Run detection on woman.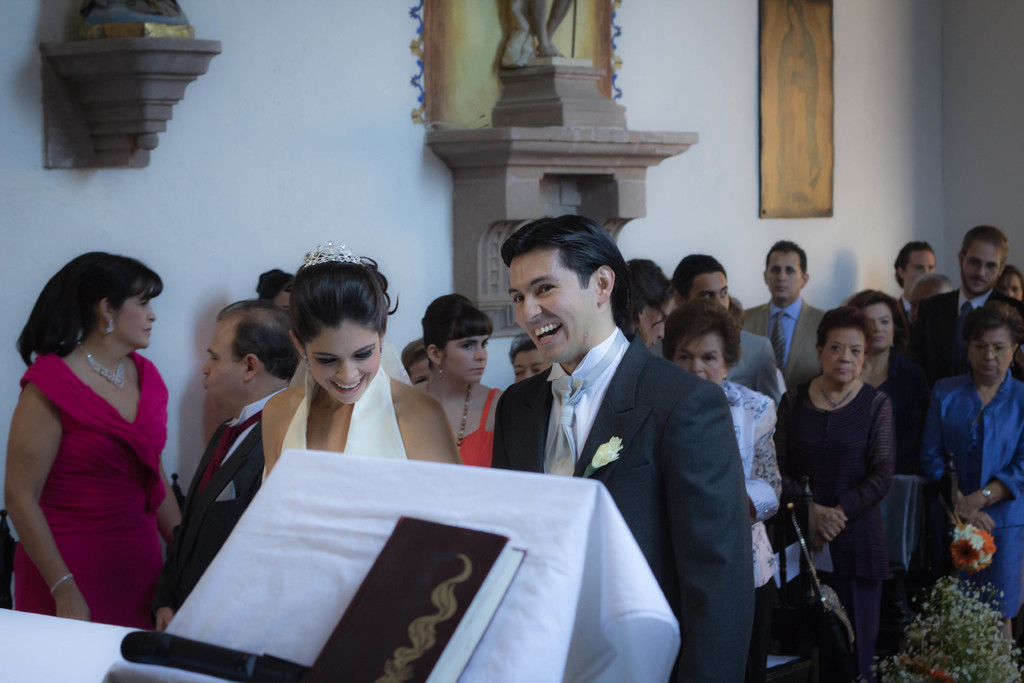
Result: bbox=(16, 231, 190, 650).
